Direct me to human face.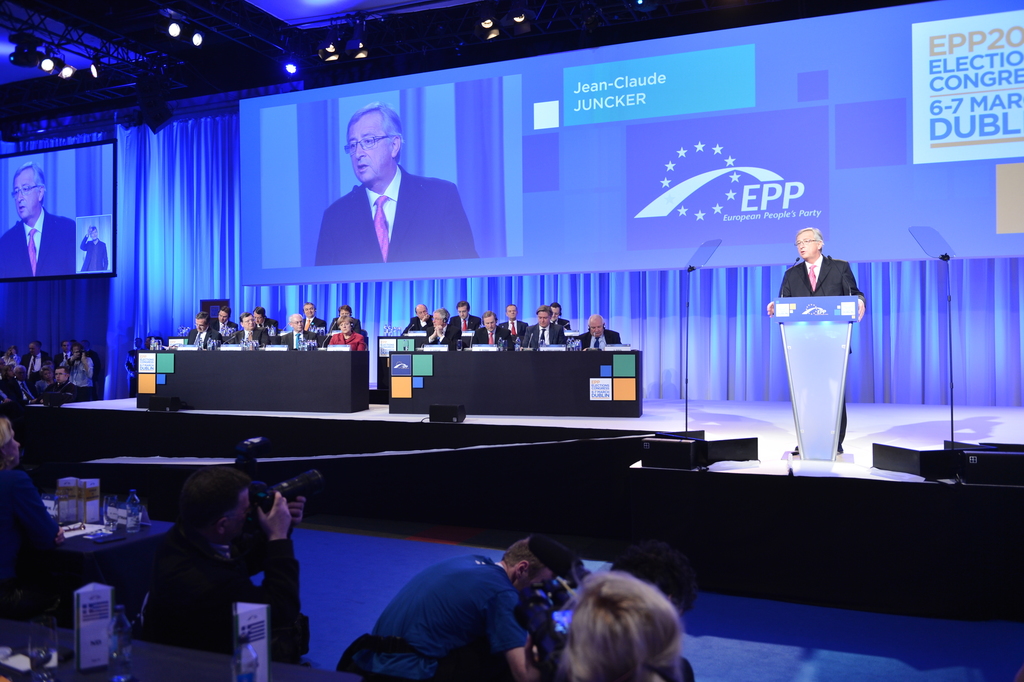
Direction: bbox=[348, 112, 392, 183].
